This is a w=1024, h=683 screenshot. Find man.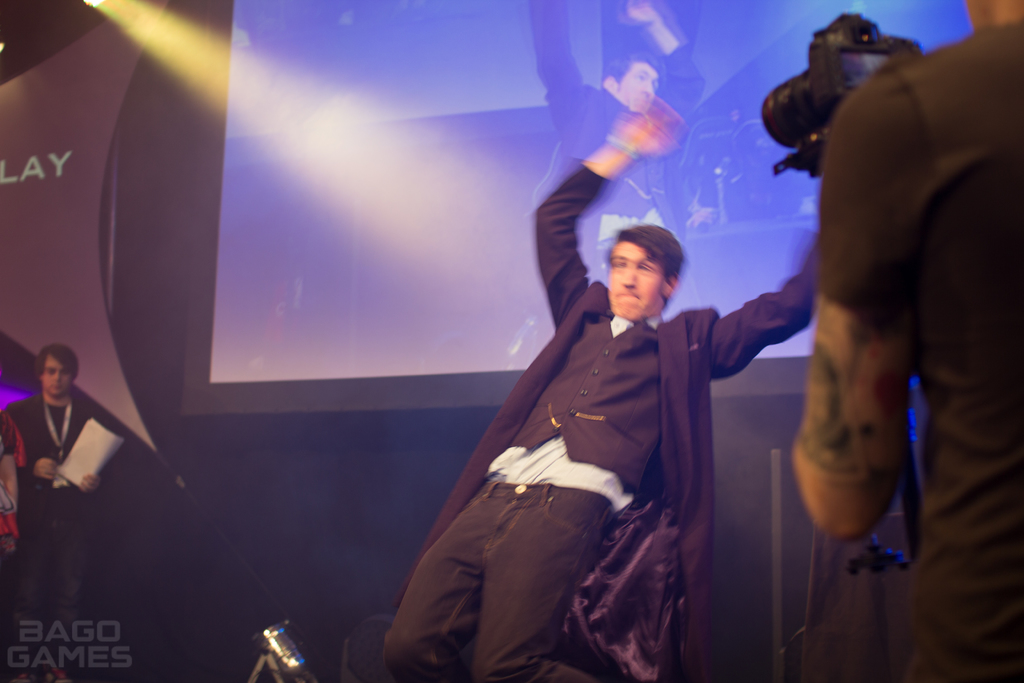
Bounding box: (374,99,822,682).
